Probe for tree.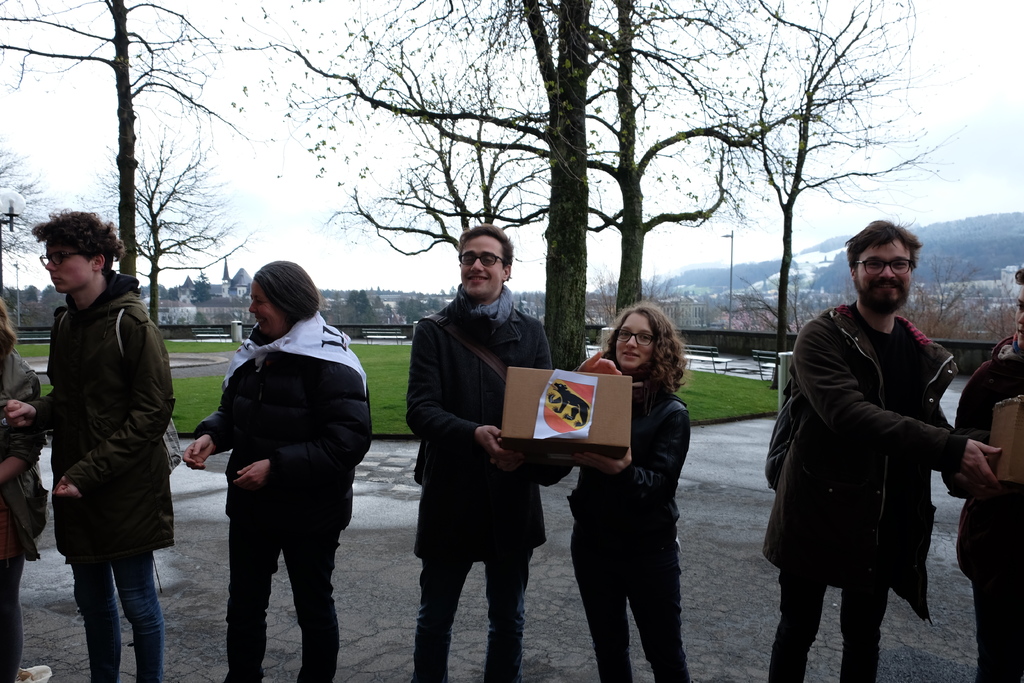
Probe result: Rect(0, 135, 56, 317).
